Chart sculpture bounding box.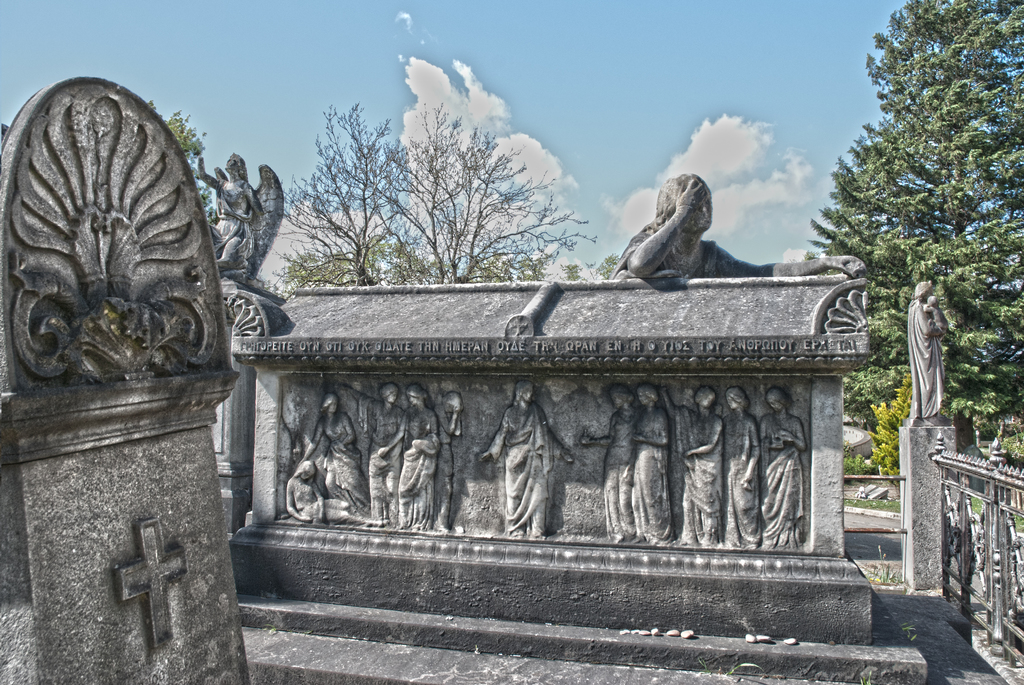
Charted: 340 381 408 526.
